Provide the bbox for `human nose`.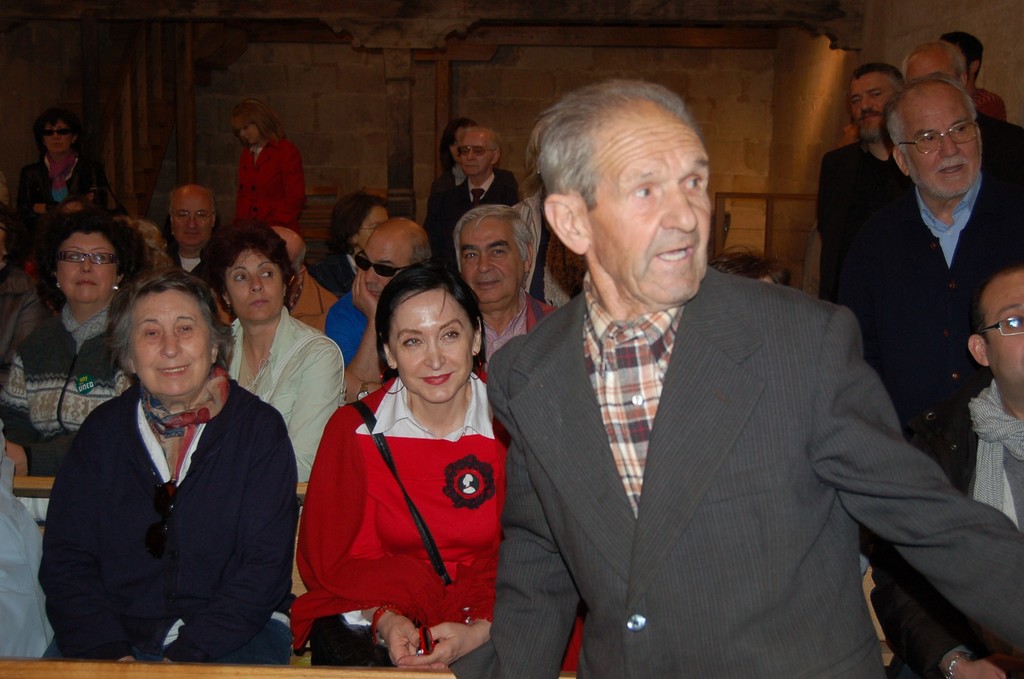
<bbox>250, 274, 264, 293</bbox>.
